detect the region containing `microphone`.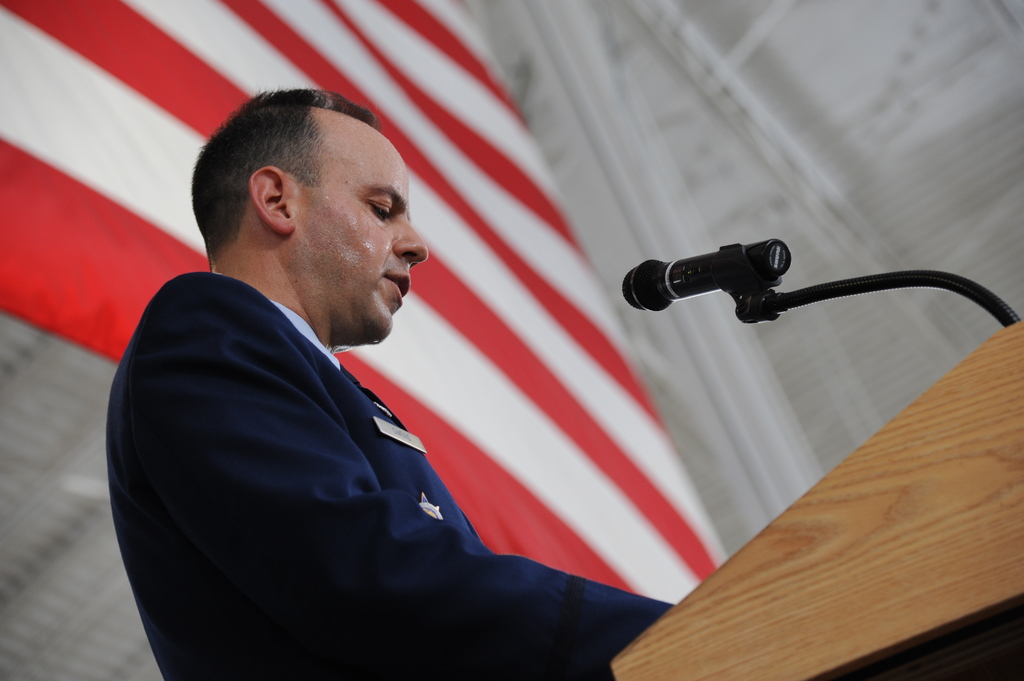
pyautogui.locateOnScreen(639, 236, 845, 331).
